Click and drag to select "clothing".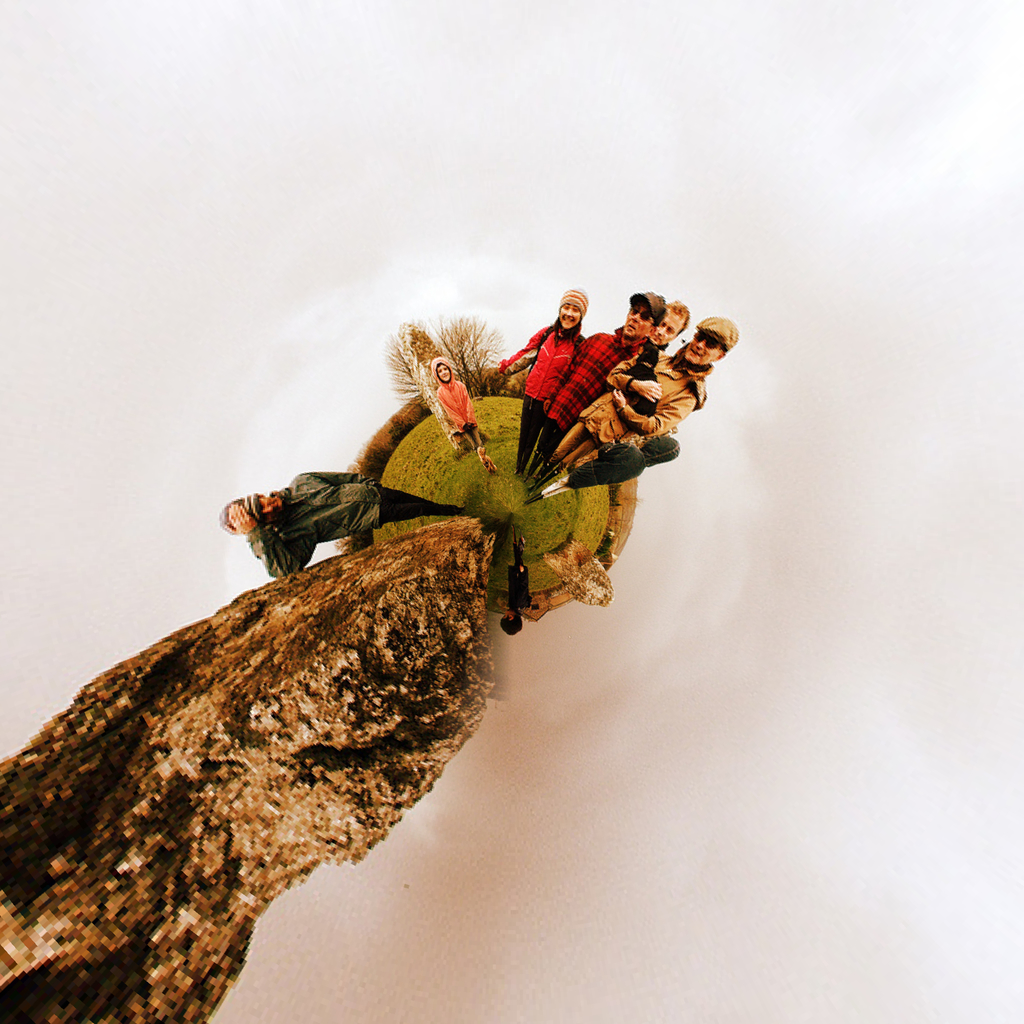
Selection: 492, 321, 581, 475.
